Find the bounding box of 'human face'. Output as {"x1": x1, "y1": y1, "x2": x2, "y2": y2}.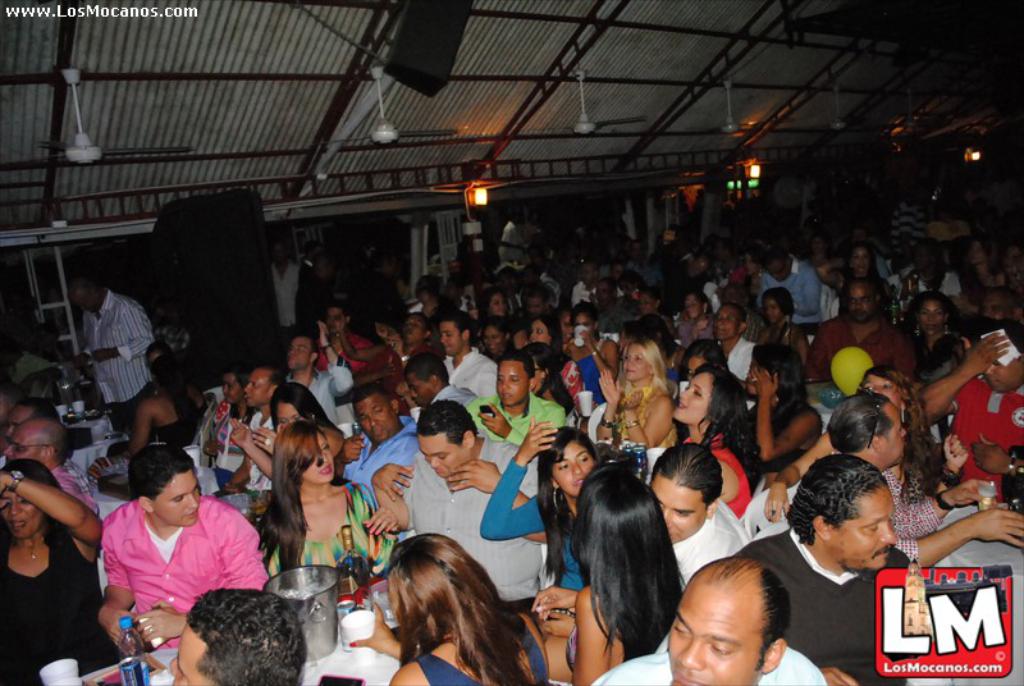
{"x1": 685, "y1": 358, "x2": 707, "y2": 376}.
